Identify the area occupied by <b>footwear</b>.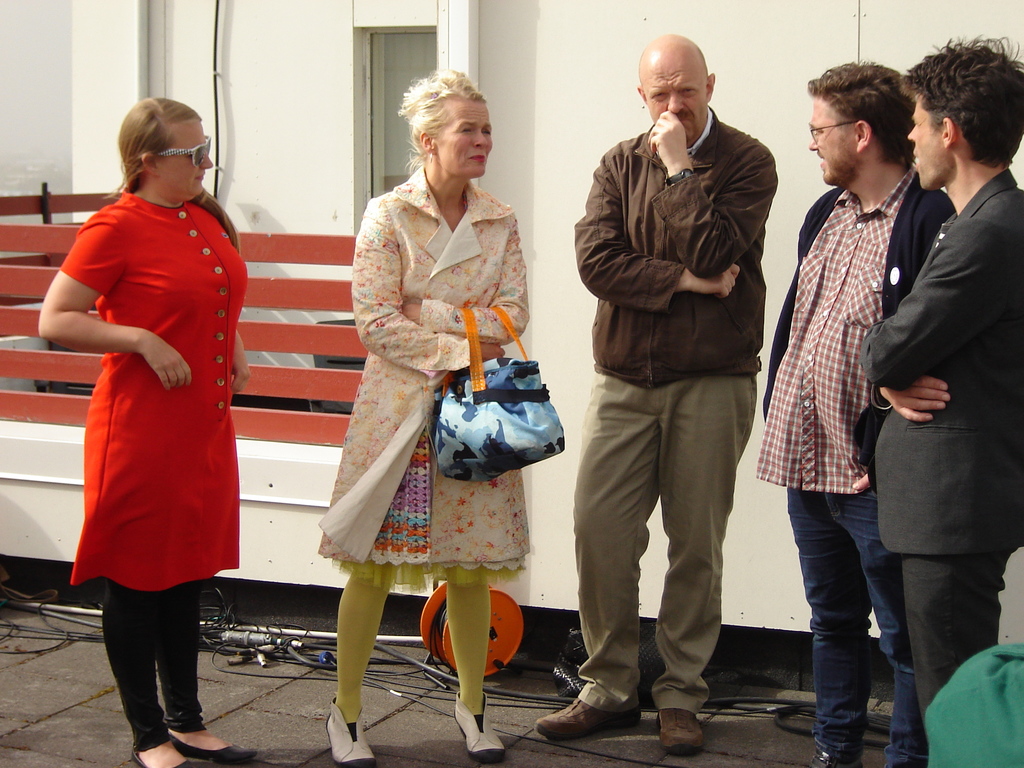
Area: <region>130, 748, 209, 767</region>.
